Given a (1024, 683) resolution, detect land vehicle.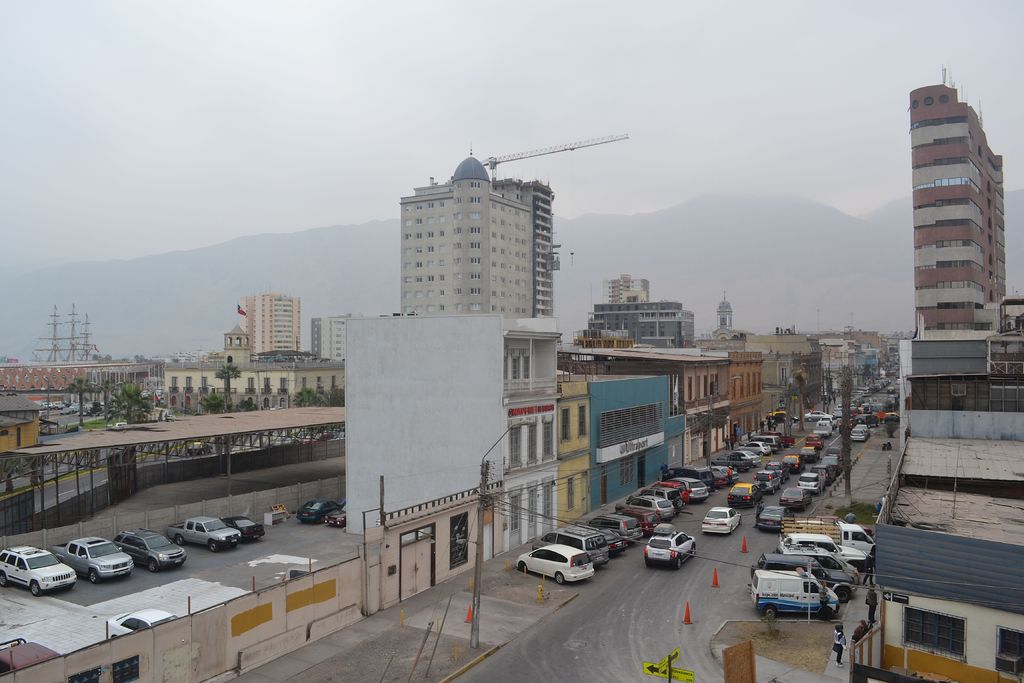
detection(294, 496, 334, 525).
